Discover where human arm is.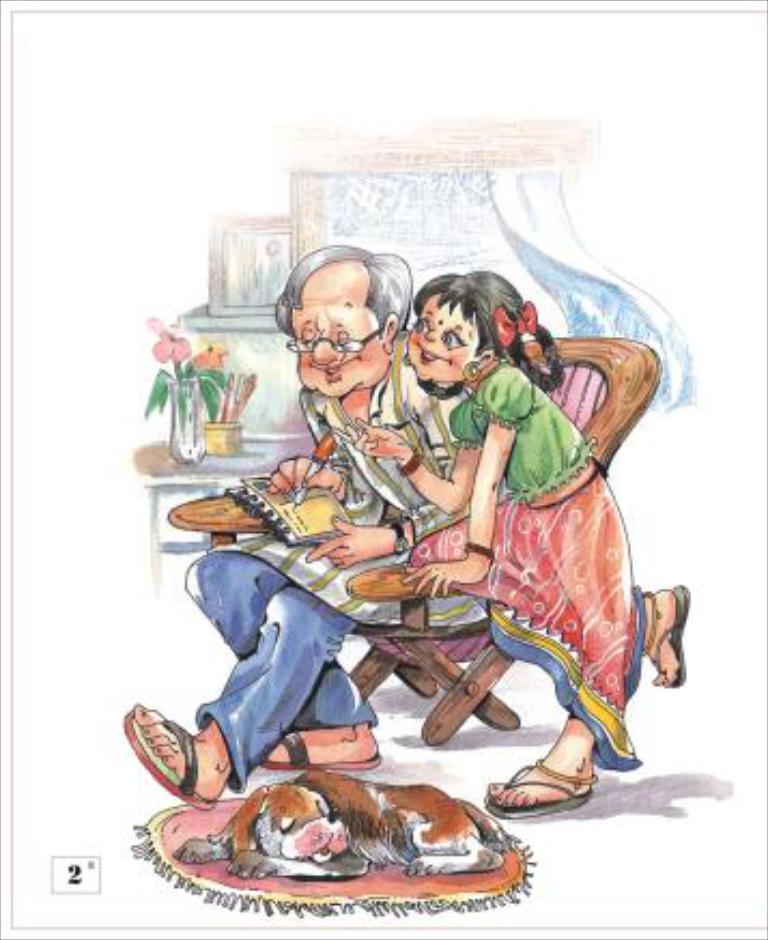
Discovered at bbox(400, 389, 514, 598).
